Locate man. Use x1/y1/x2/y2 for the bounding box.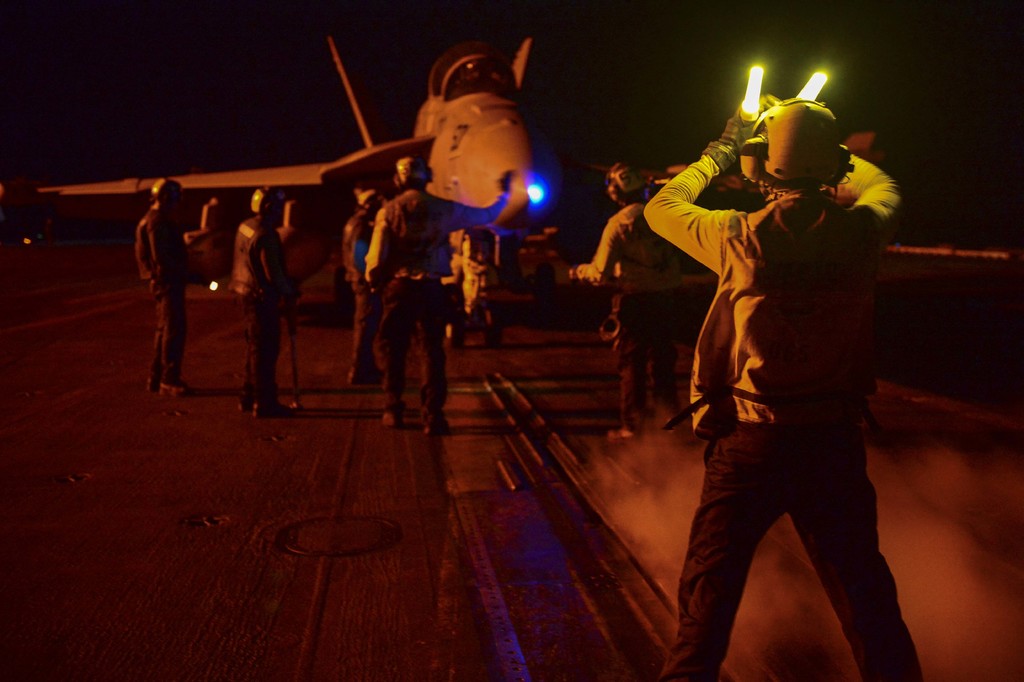
343/187/380/388.
